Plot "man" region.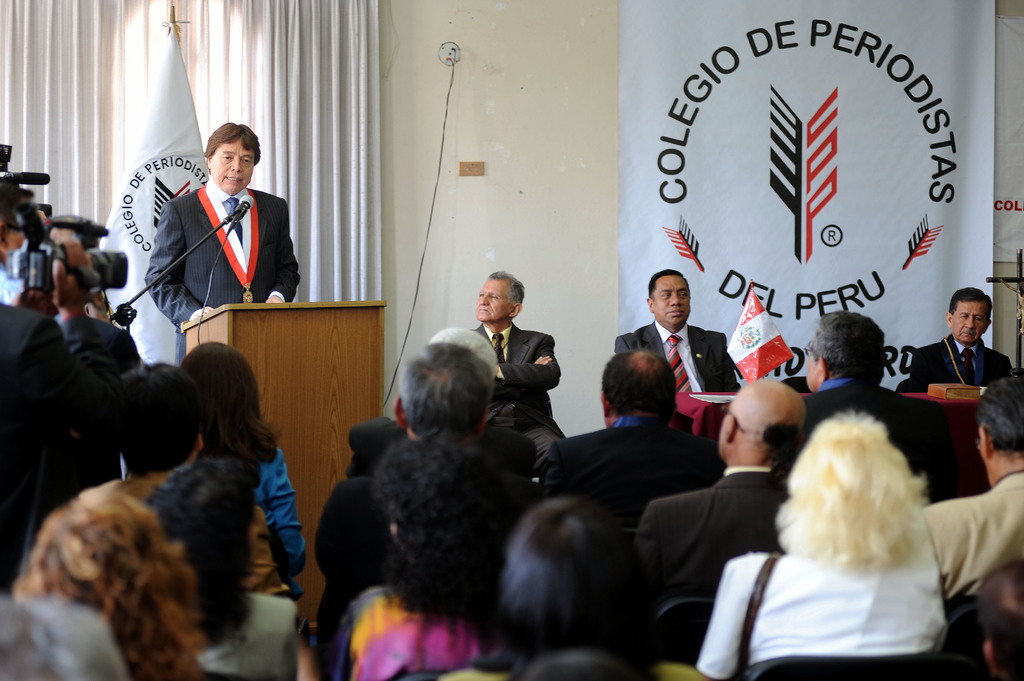
Plotted at (925, 367, 1023, 598).
